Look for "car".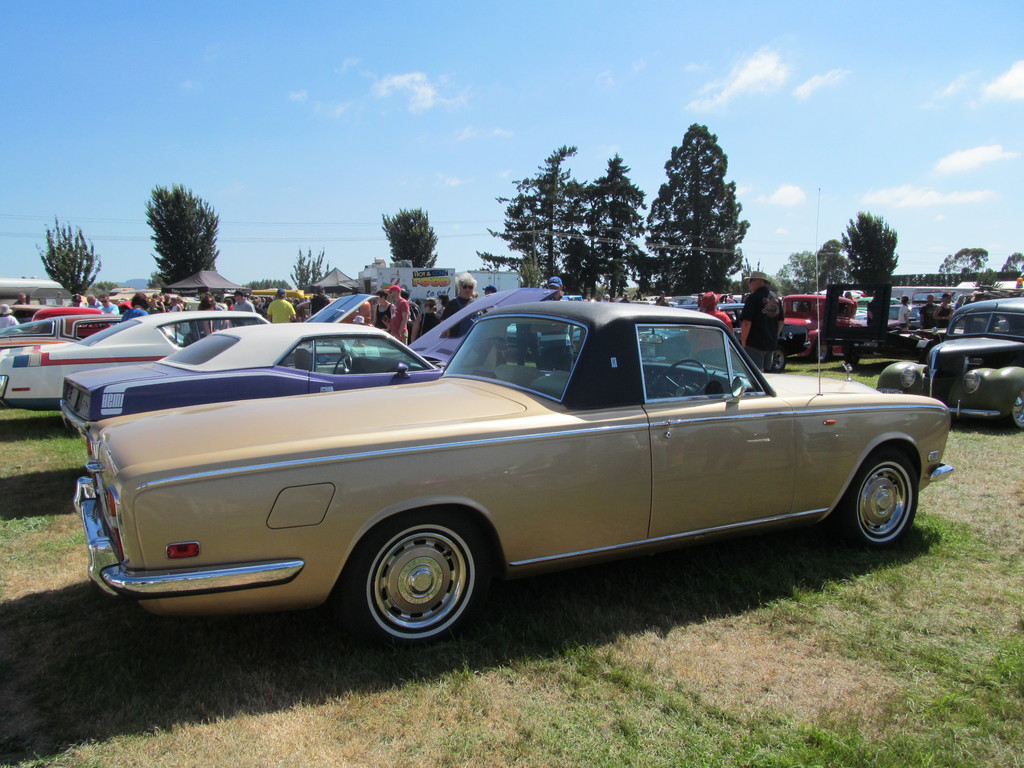
Found: l=29, t=304, r=117, b=341.
